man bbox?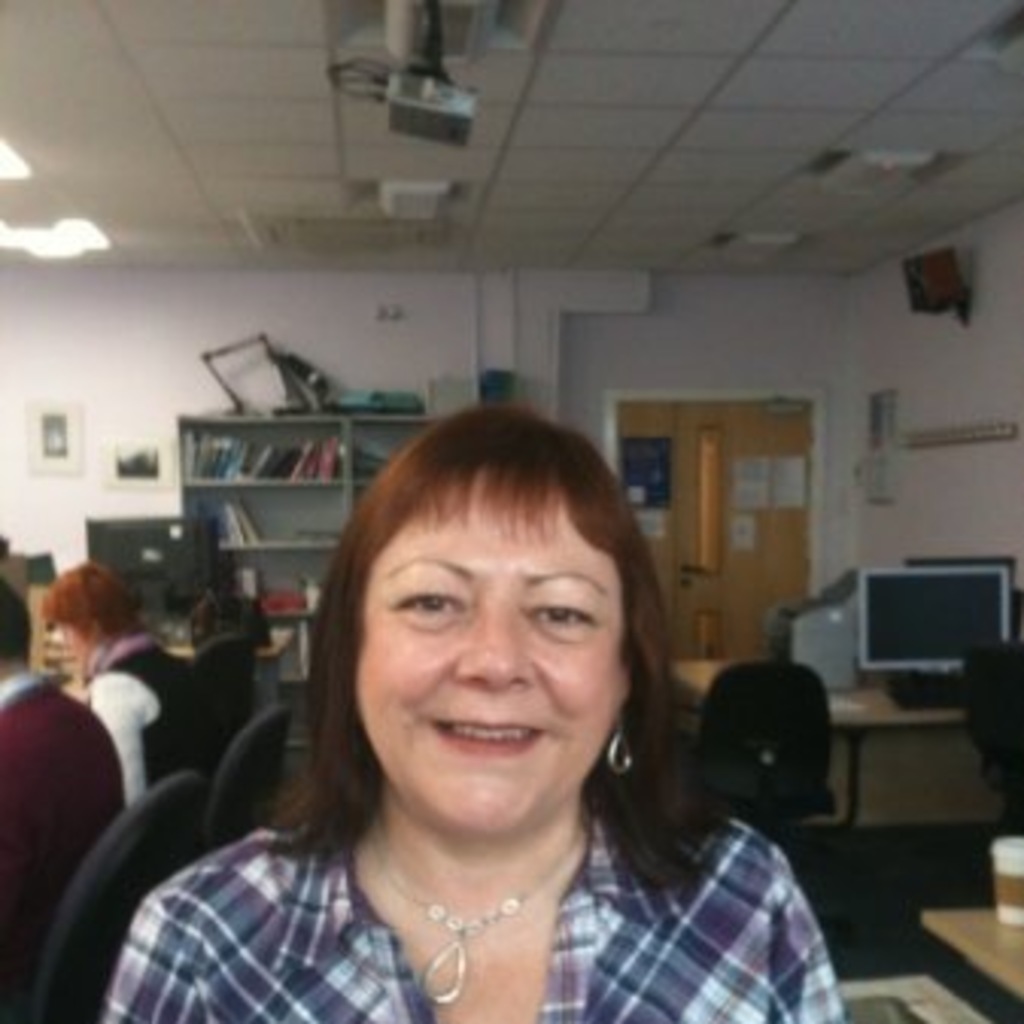
region(0, 583, 122, 963)
